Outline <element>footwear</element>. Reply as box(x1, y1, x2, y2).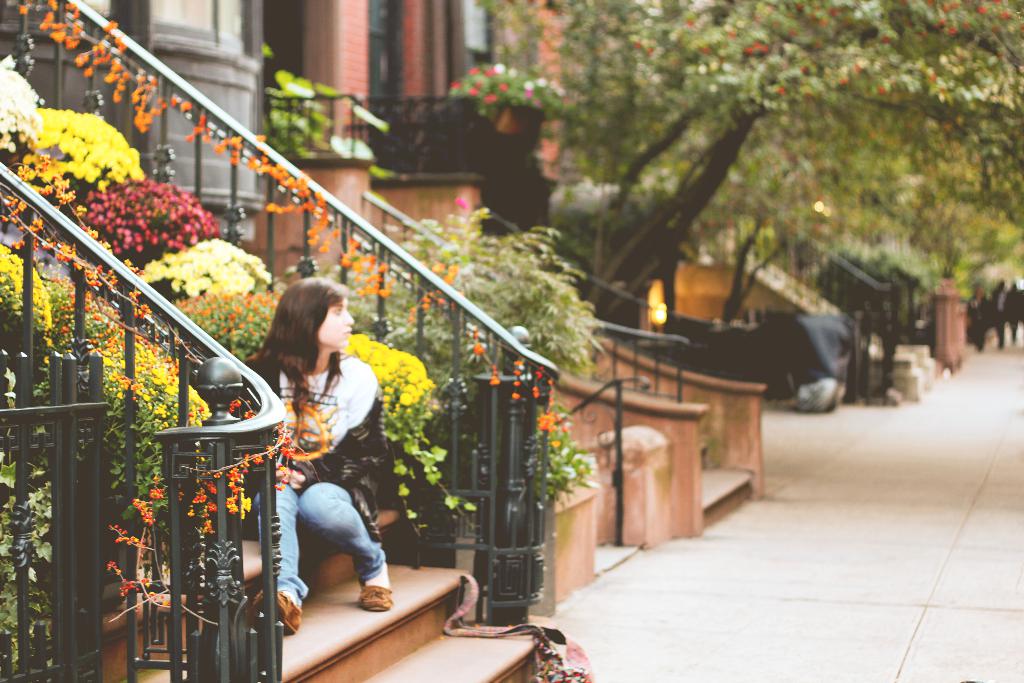
box(252, 591, 298, 632).
